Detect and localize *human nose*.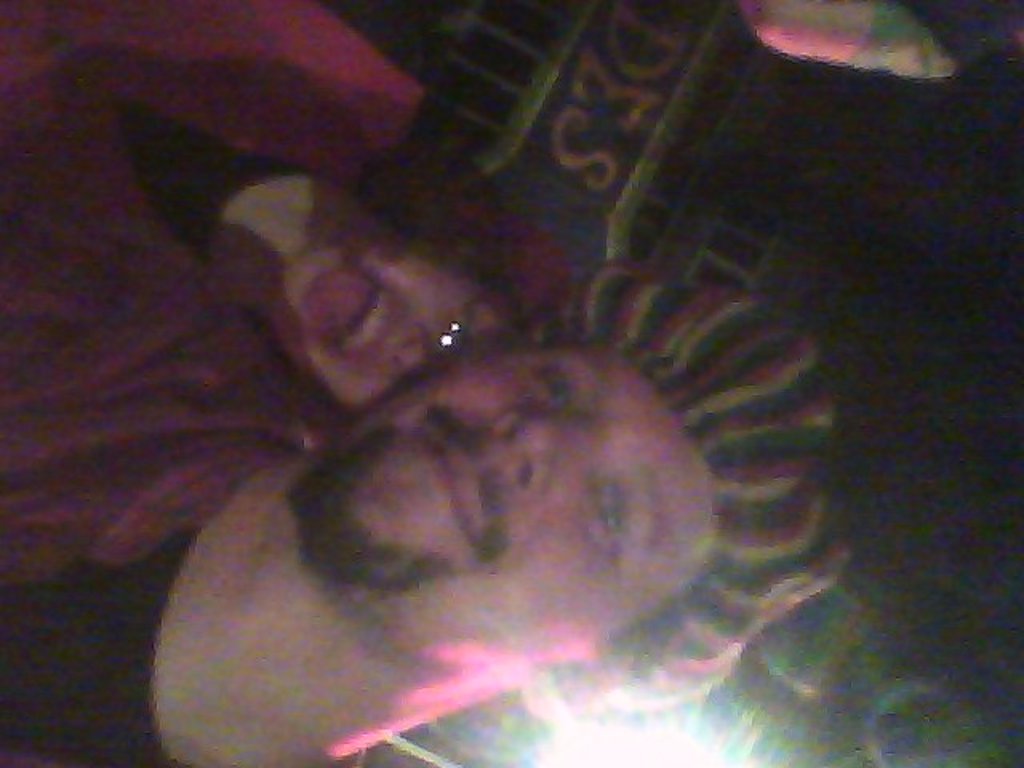
Localized at 490:410:605:499.
